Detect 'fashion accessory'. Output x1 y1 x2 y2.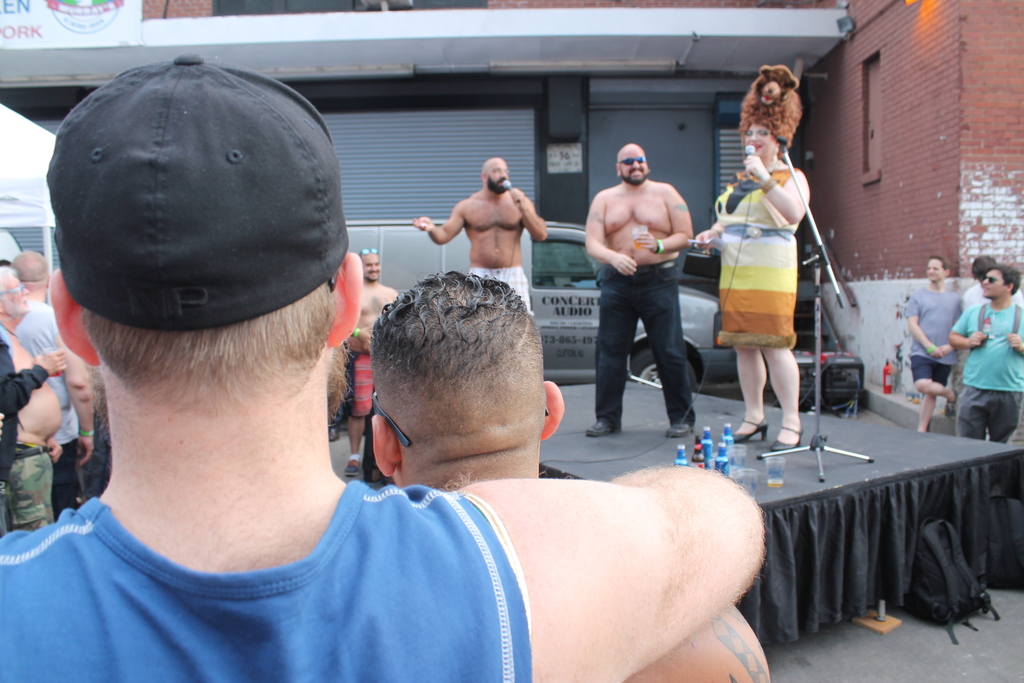
585 415 623 438.
